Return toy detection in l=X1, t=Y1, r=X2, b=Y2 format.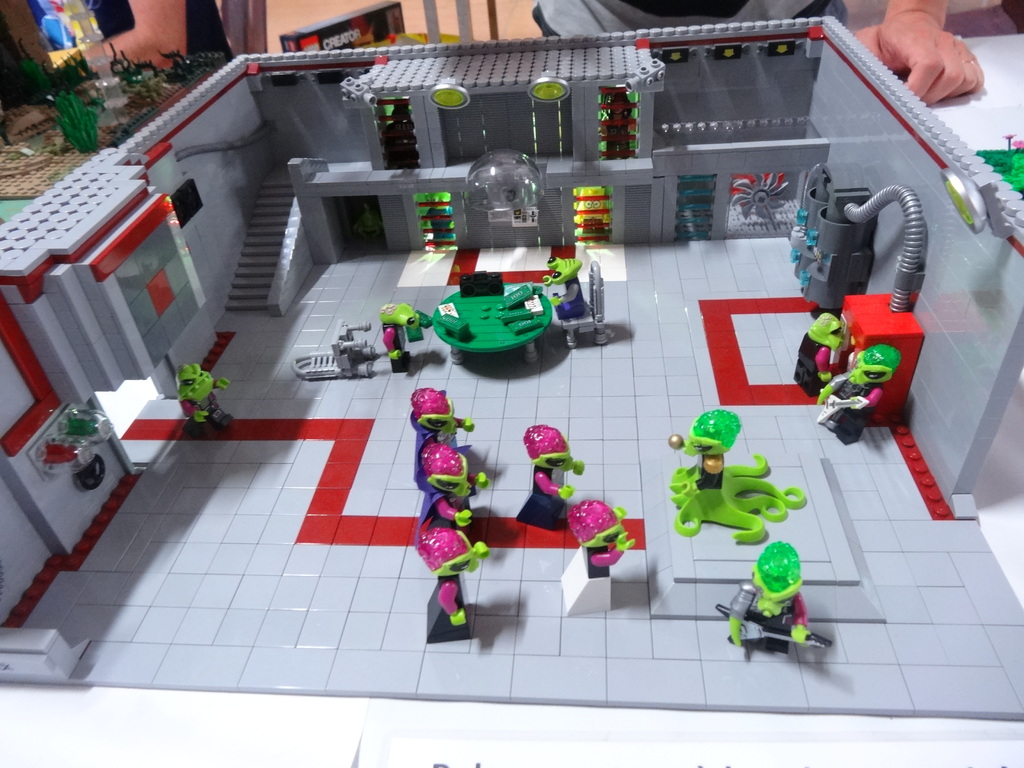
l=412, t=439, r=489, b=542.
